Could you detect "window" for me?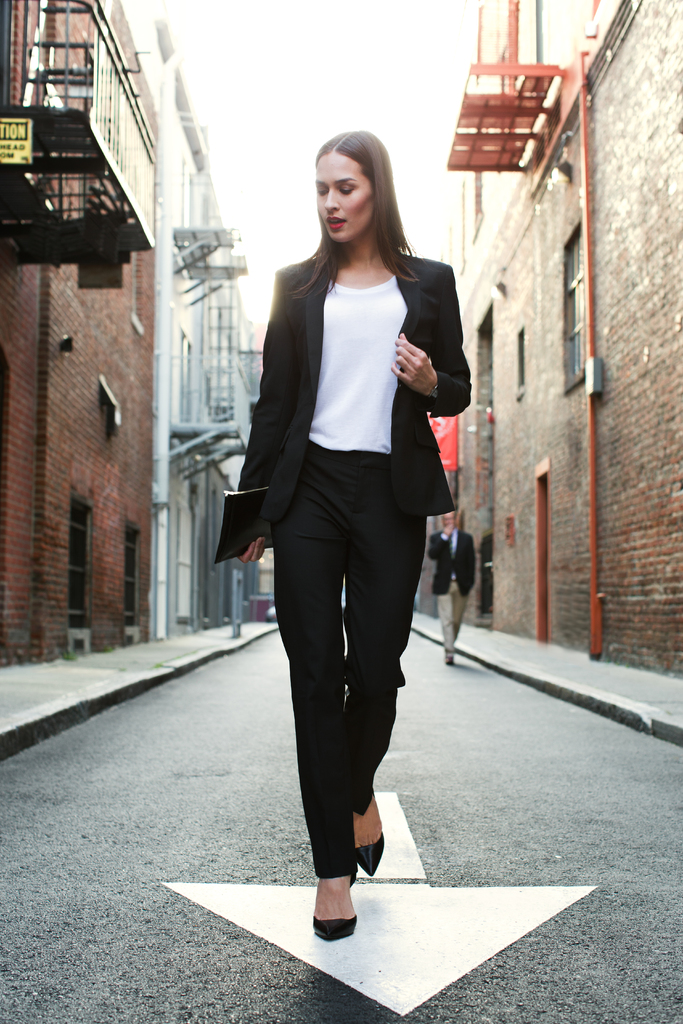
Detection result: box(561, 222, 586, 386).
